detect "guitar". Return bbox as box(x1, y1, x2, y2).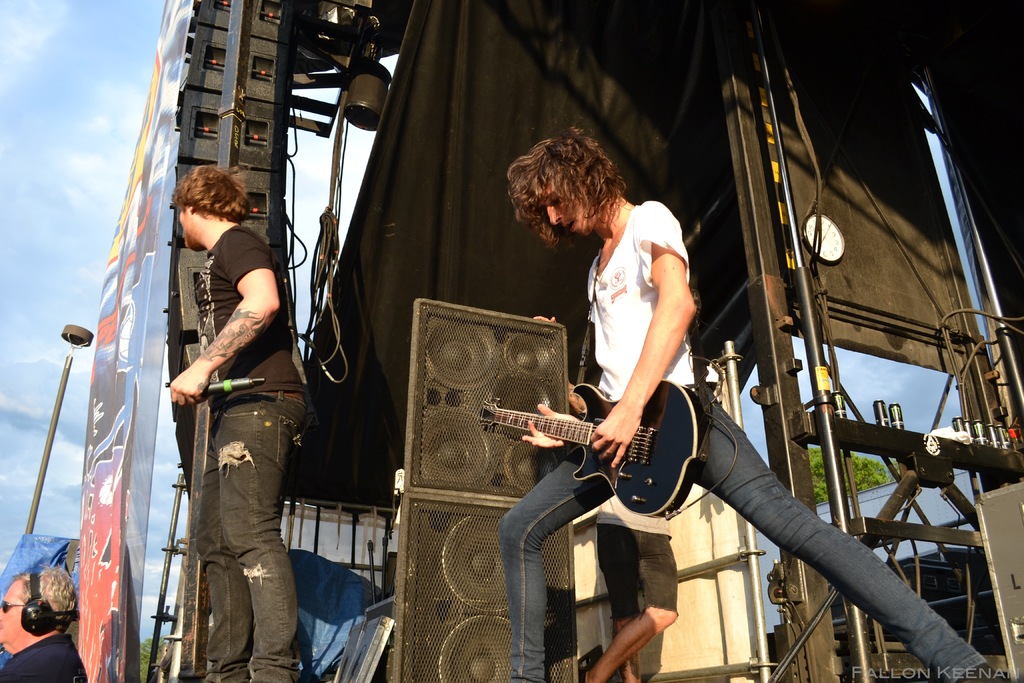
box(461, 375, 707, 526).
